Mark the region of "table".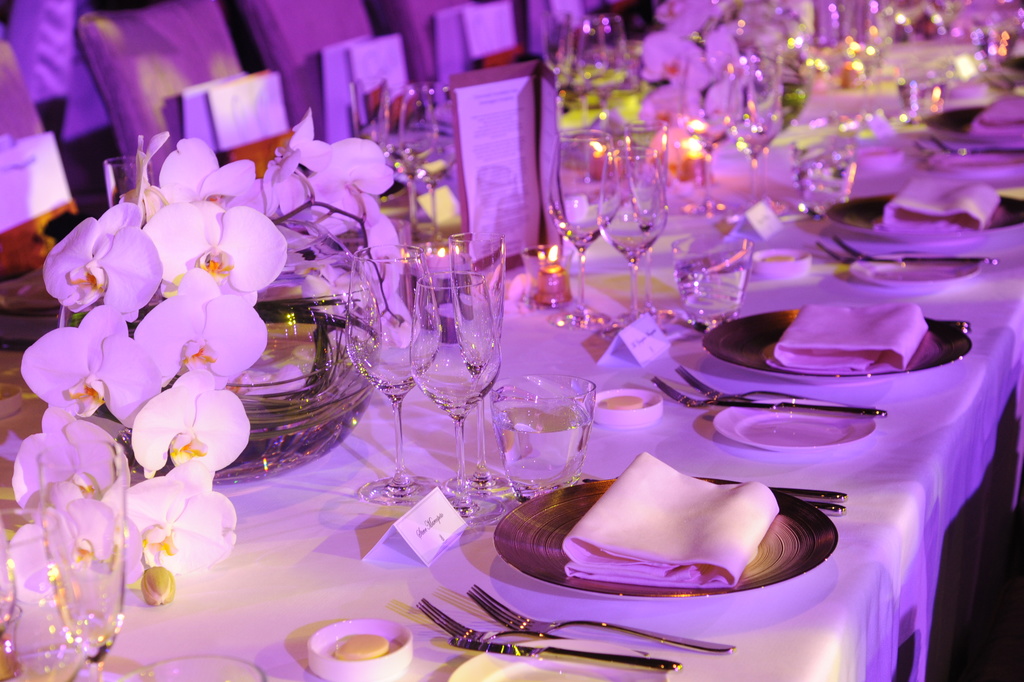
Region: 30 108 1016 681.
